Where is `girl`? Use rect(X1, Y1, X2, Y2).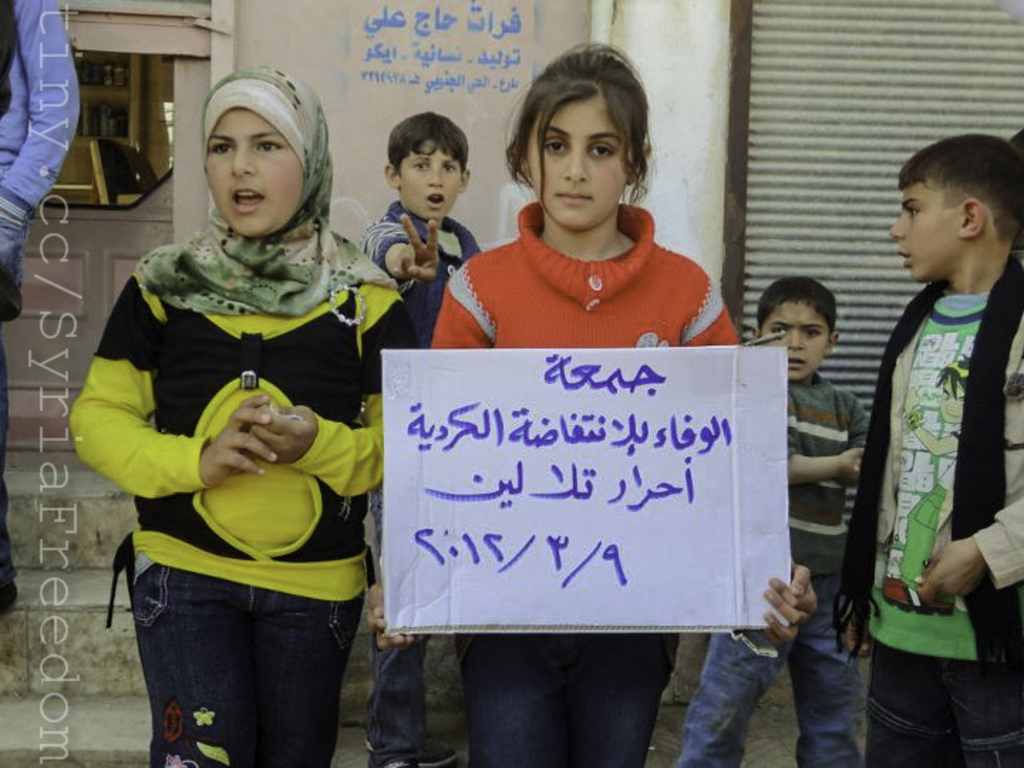
rect(363, 44, 819, 761).
